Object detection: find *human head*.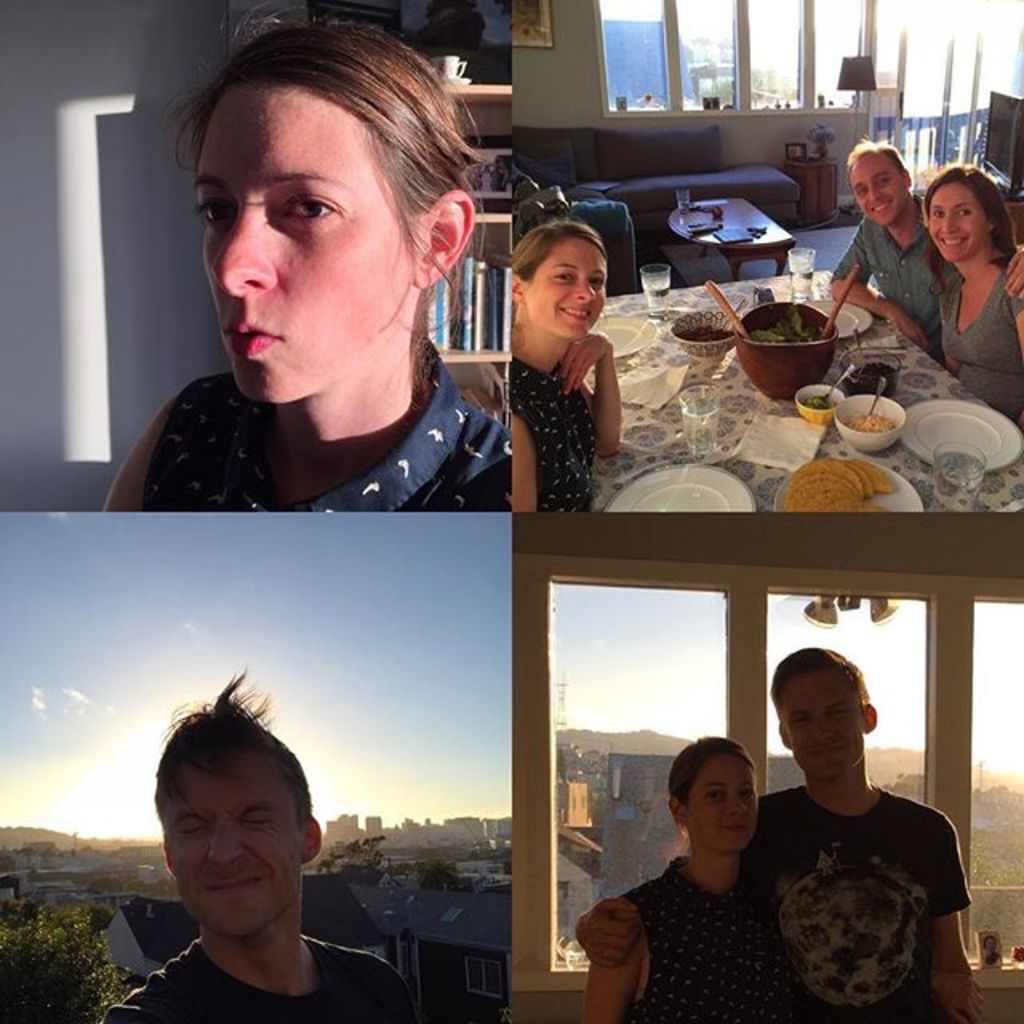
select_region(840, 133, 909, 230).
